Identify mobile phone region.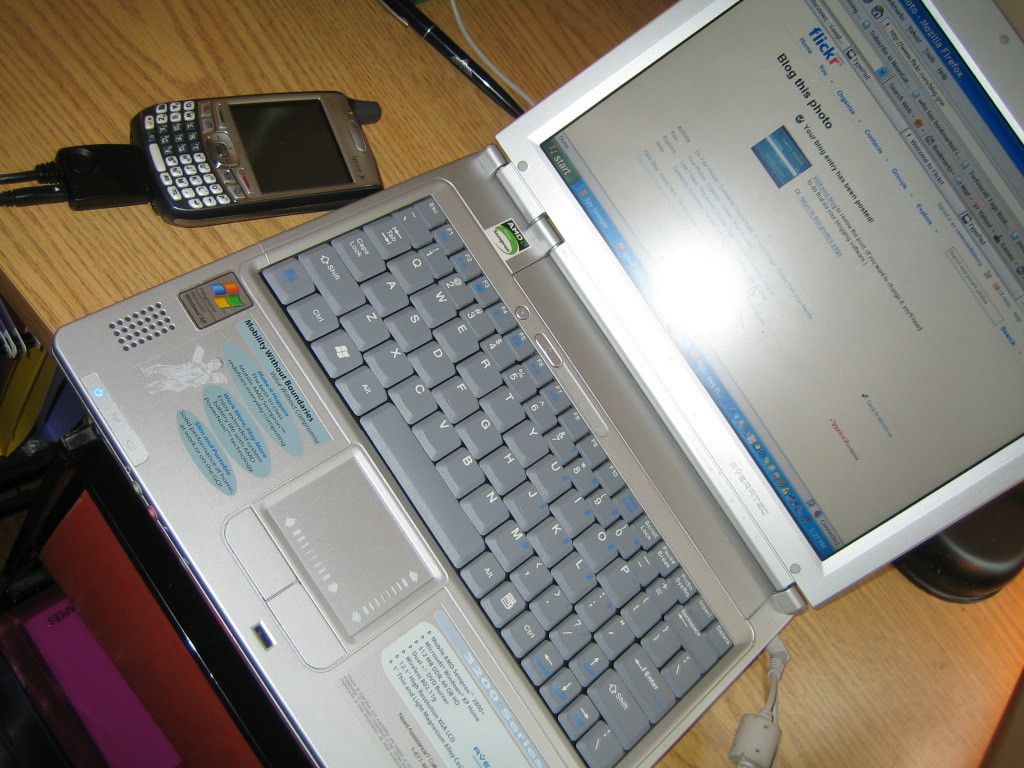
Region: [134, 86, 384, 230].
